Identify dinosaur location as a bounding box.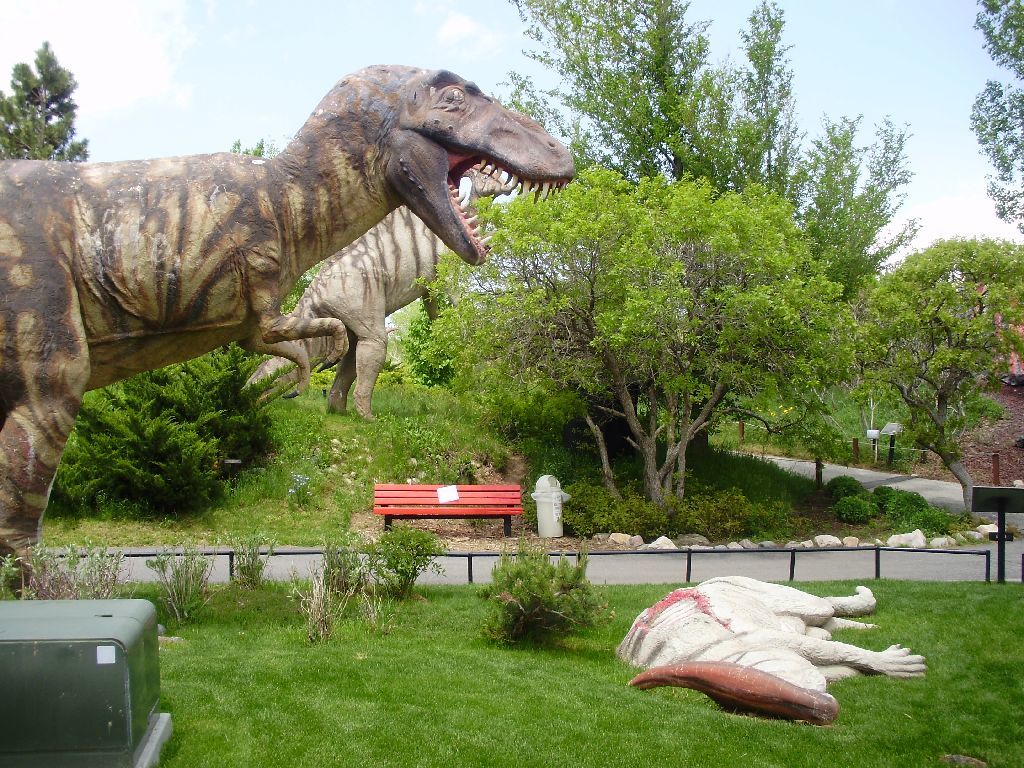
region(231, 159, 530, 419).
